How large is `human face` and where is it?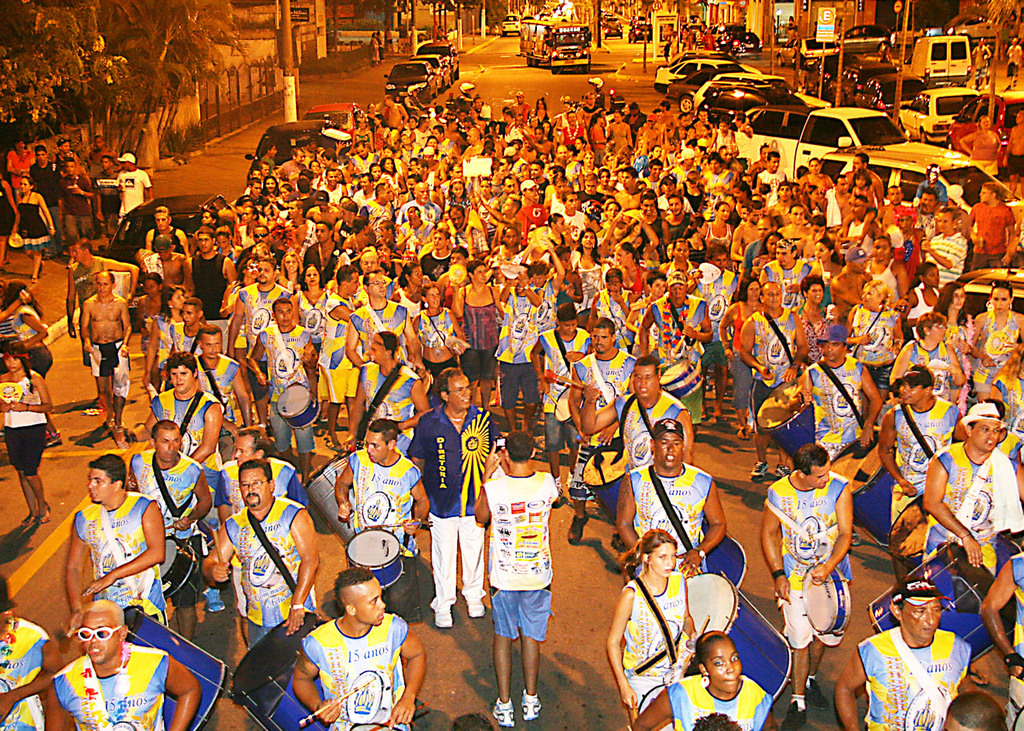
Bounding box: rect(991, 285, 1011, 314).
